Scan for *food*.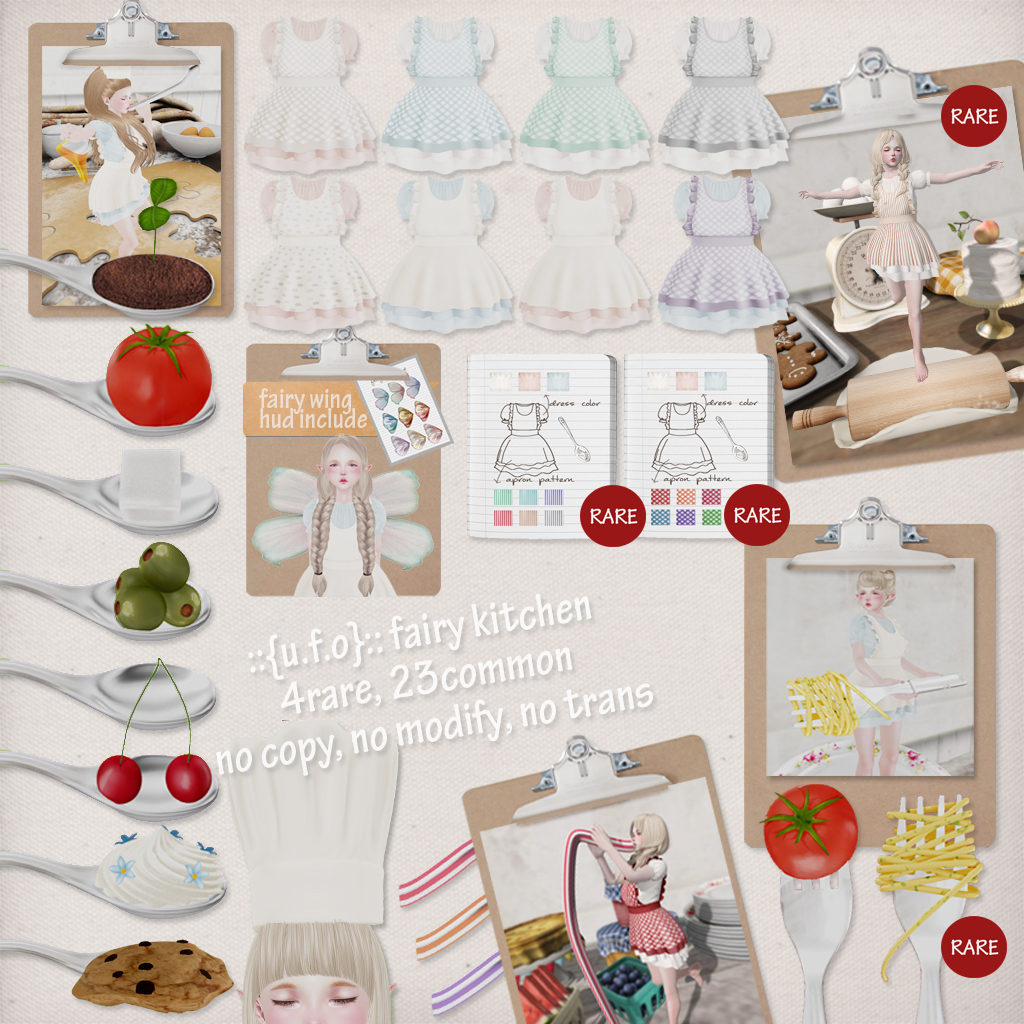
Scan result: 867 798 993 993.
